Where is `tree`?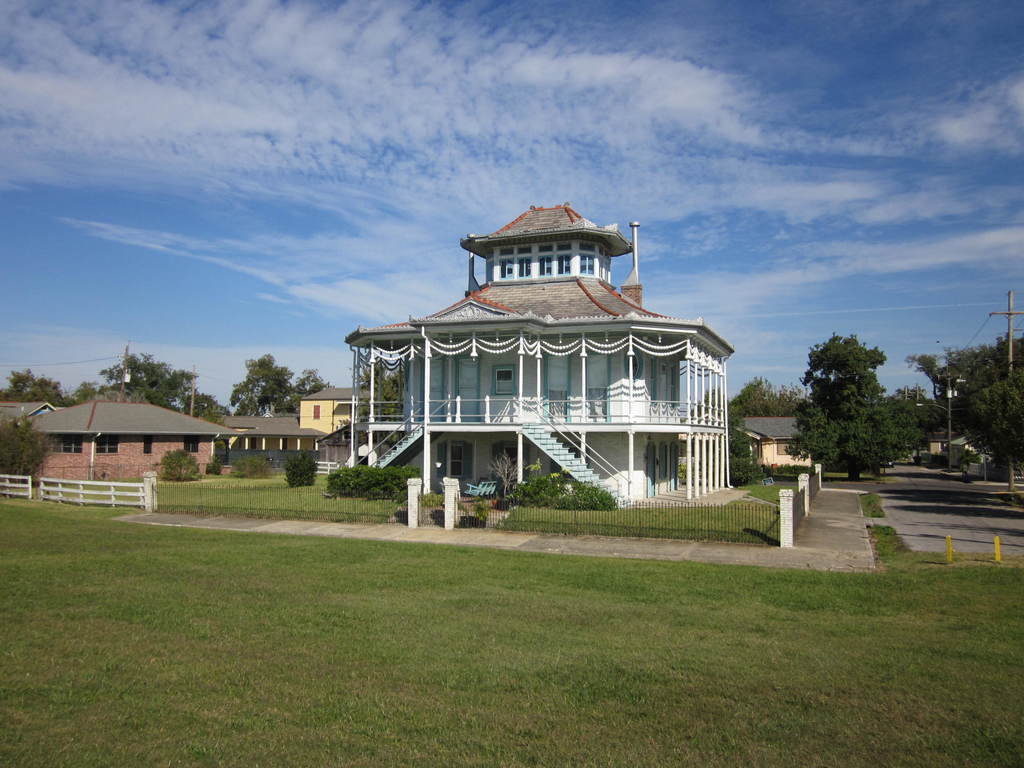
232:352:293:421.
